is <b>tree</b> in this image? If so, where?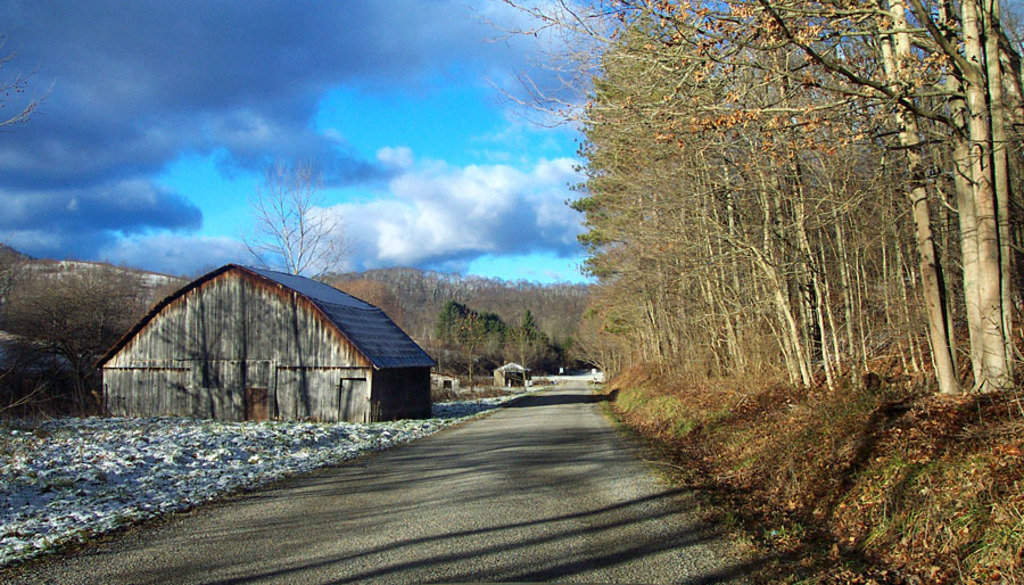
Yes, at pyautogui.locateOnScreen(474, 0, 1023, 402).
